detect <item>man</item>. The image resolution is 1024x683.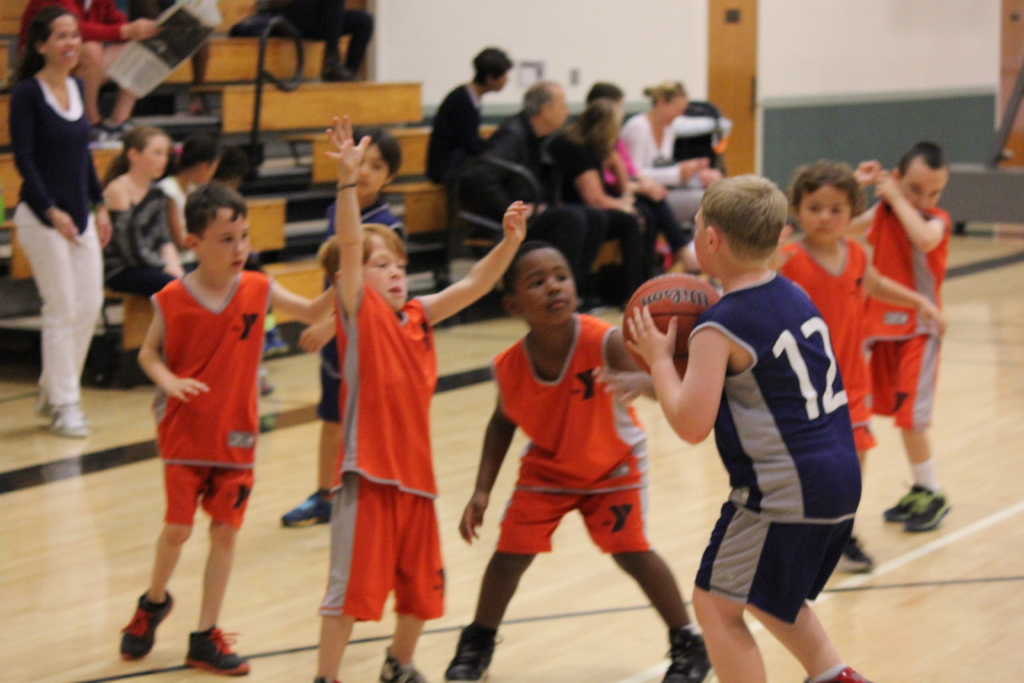
x1=424 y1=44 x2=514 y2=231.
